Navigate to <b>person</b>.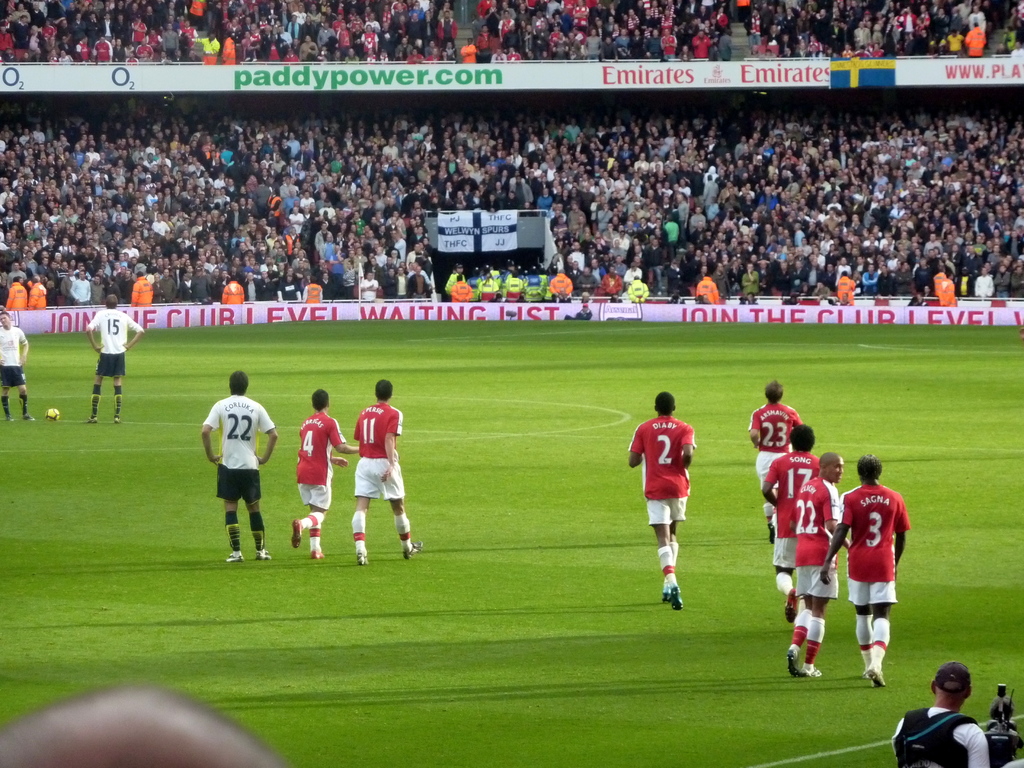
Navigation target: {"x1": 292, "y1": 388, "x2": 360, "y2": 558}.
